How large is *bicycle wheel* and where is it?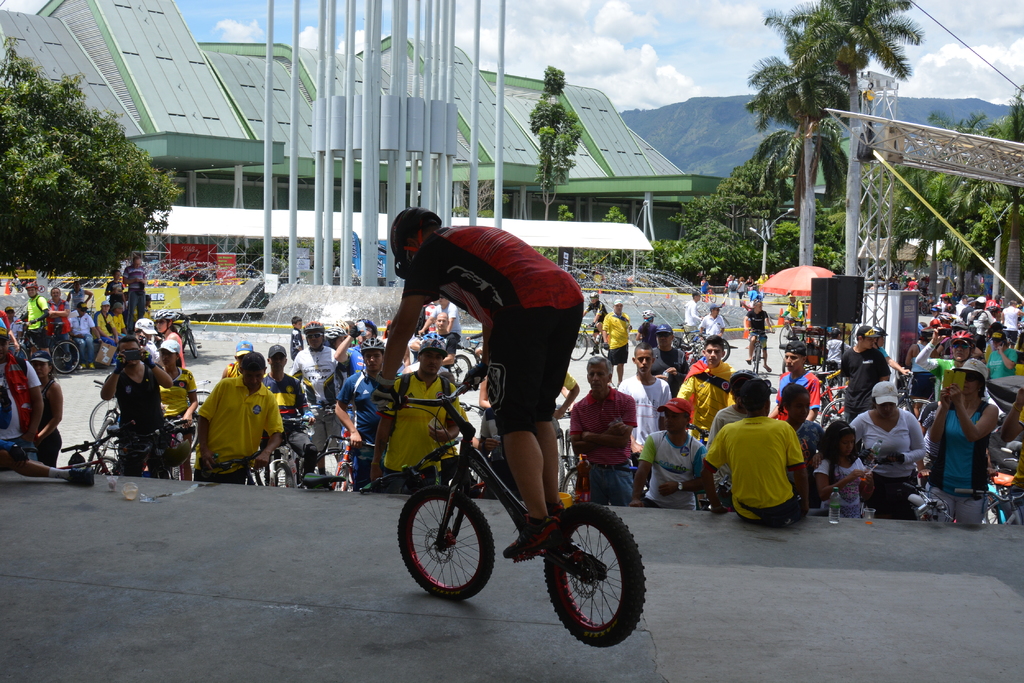
Bounding box: pyautogui.locateOnScreen(745, 339, 772, 374).
